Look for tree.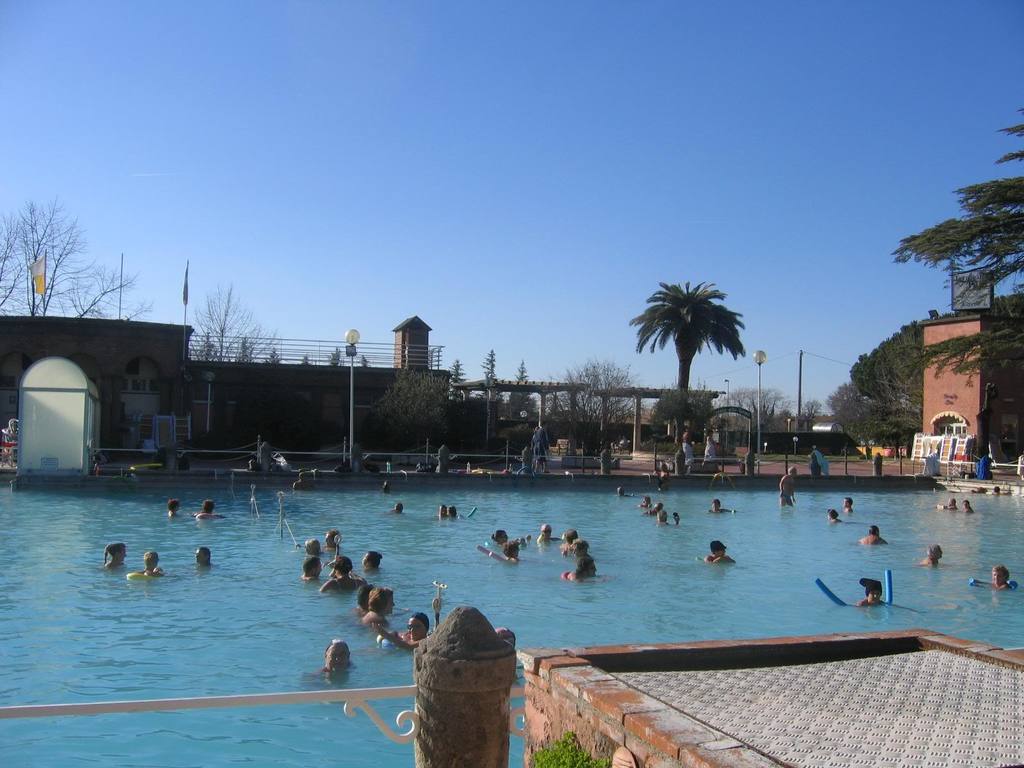
Found: BBox(889, 108, 1023, 458).
